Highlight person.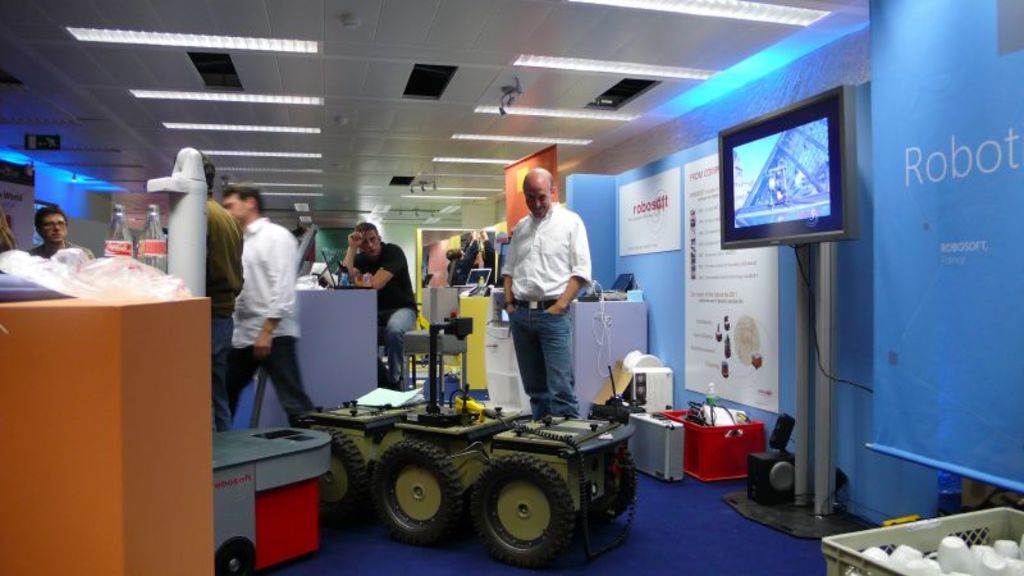
Highlighted region: crop(28, 202, 92, 257).
